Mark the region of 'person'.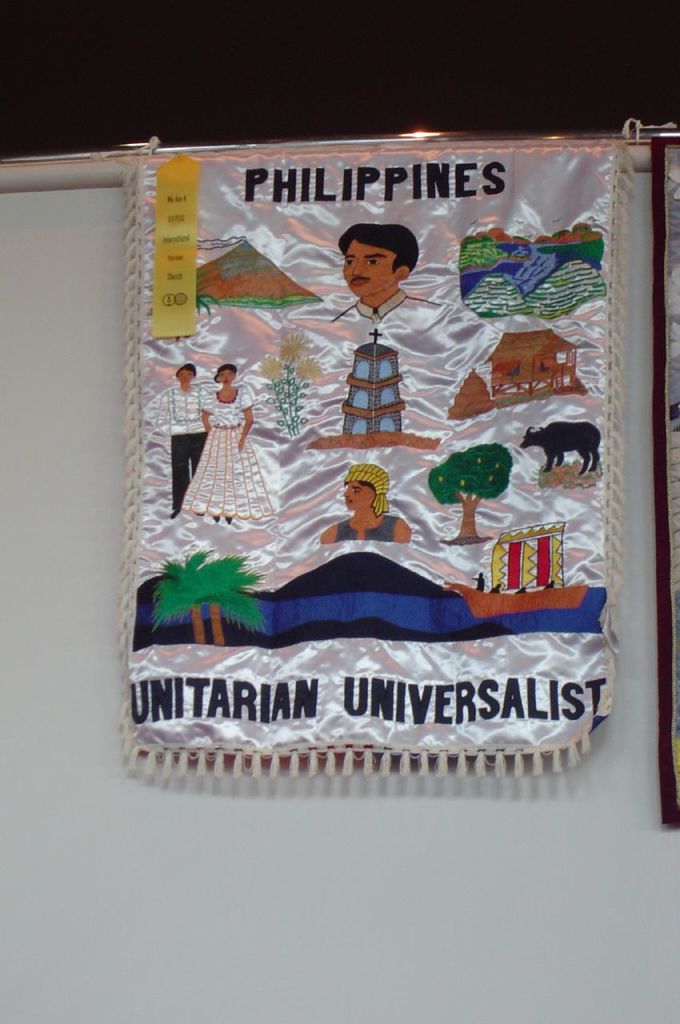
Region: (330,223,438,327).
